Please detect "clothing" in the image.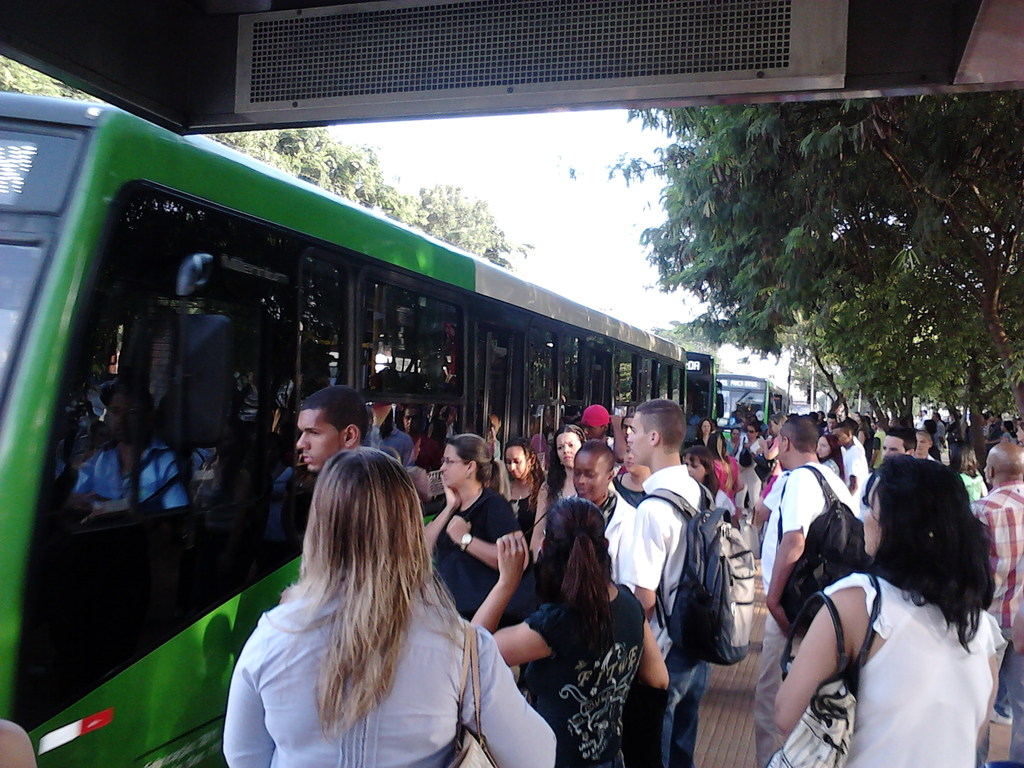
(left=844, top=440, right=868, bottom=508).
